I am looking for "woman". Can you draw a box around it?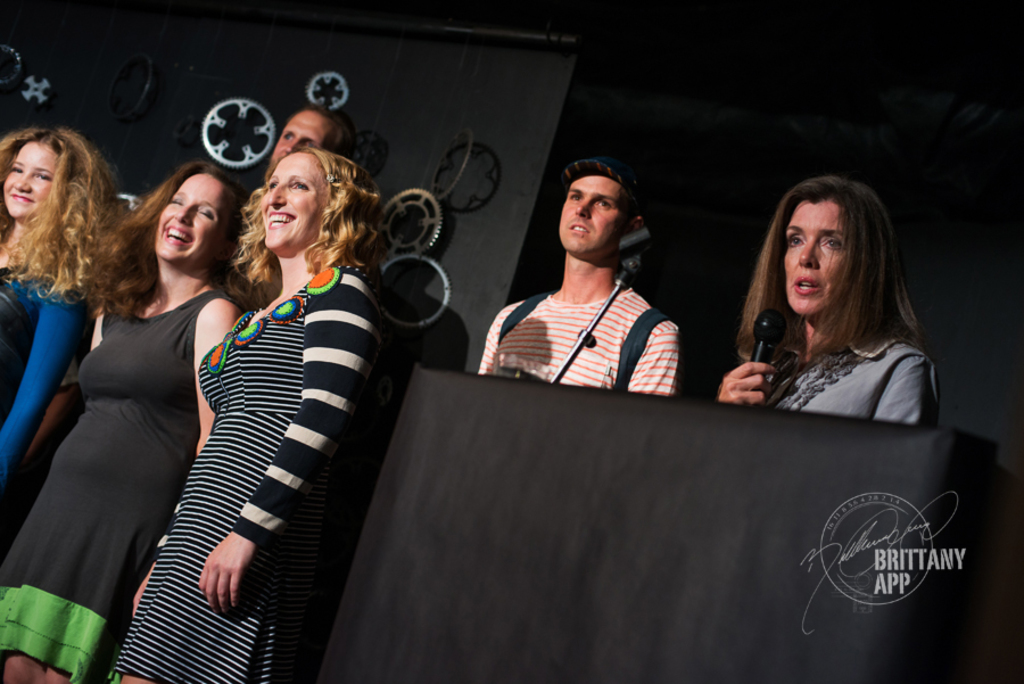
Sure, the bounding box is <bbox>0, 124, 123, 473</bbox>.
